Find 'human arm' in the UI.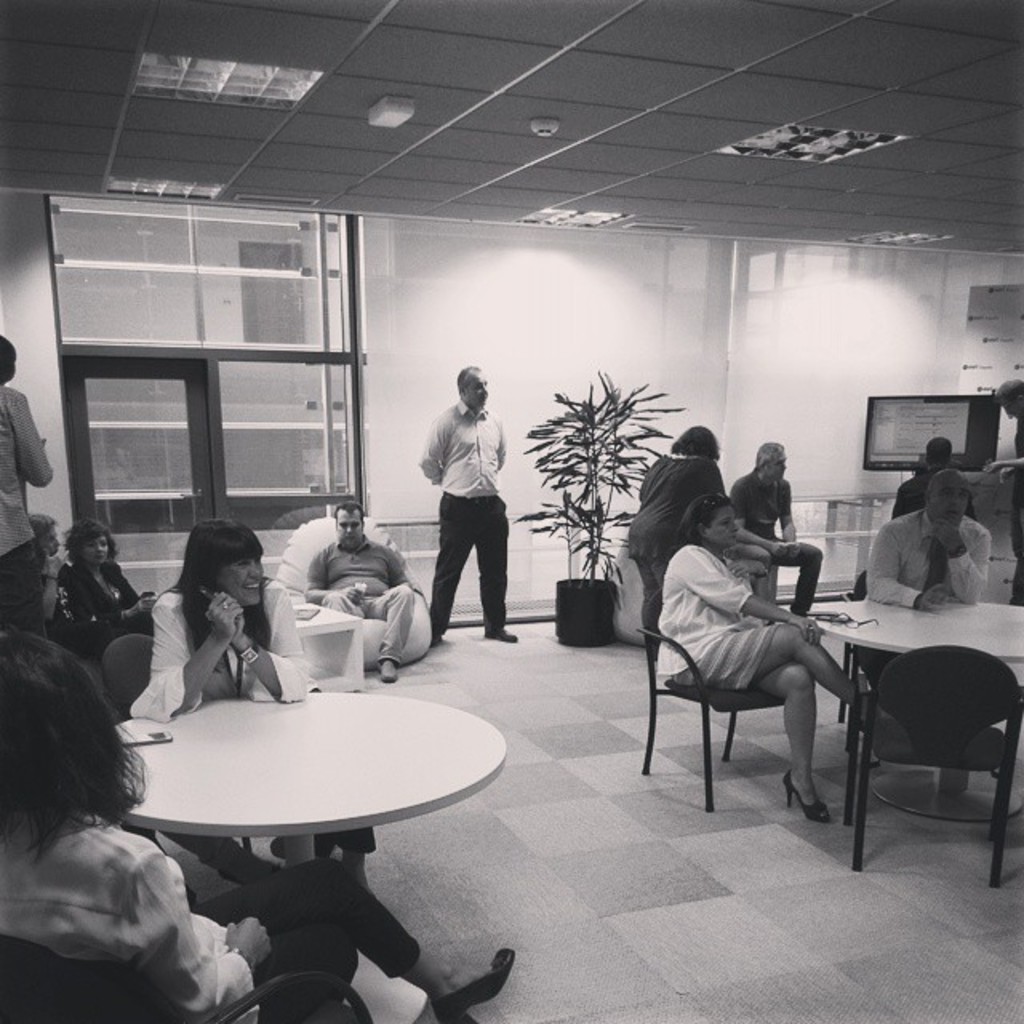
UI element at pyautogui.locateOnScreen(149, 589, 243, 712).
